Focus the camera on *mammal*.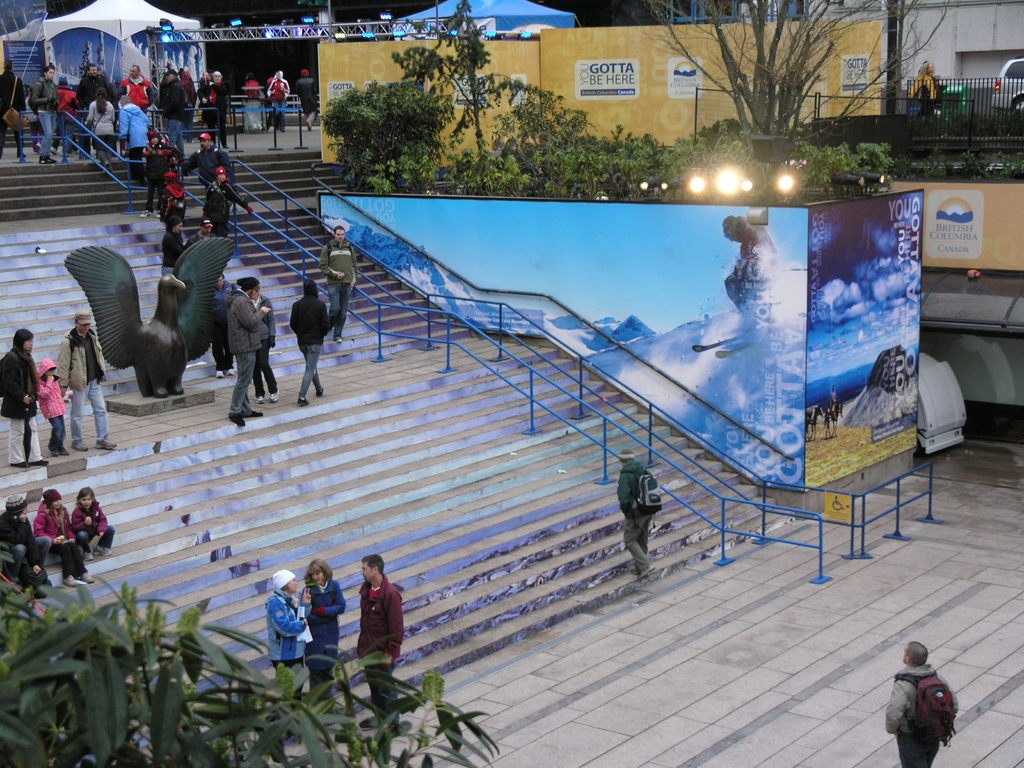
Focus region: x1=58, y1=307, x2=118, y2=452.
